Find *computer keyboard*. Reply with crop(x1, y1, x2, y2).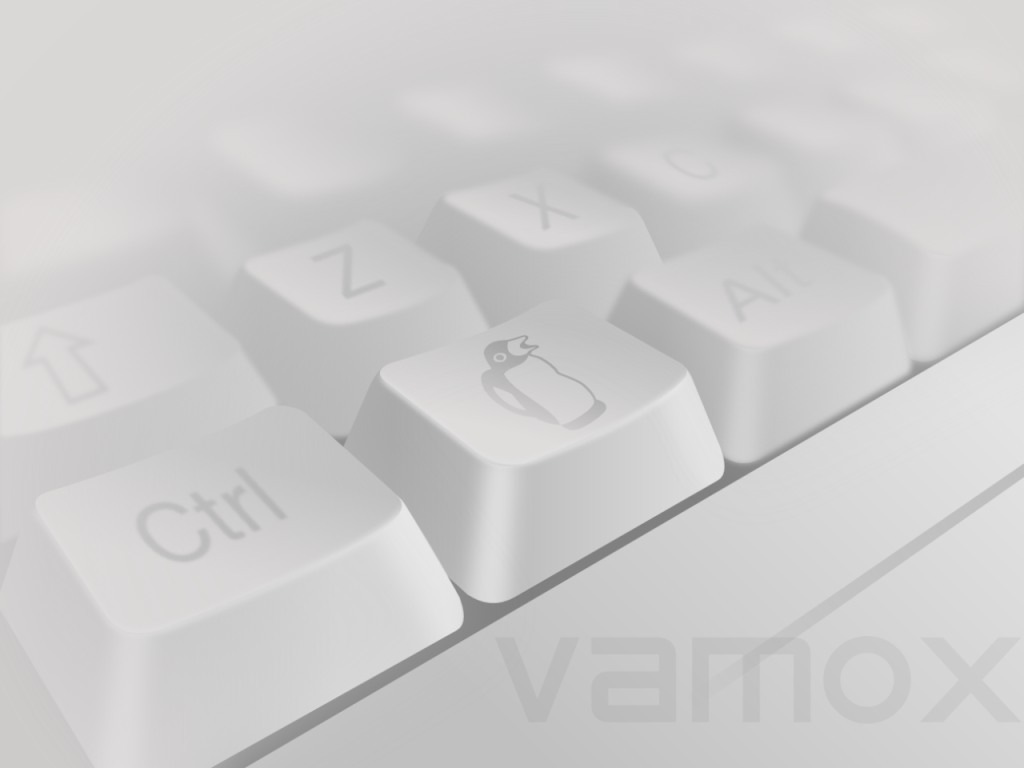
crop(0, 0, 1023, 767).
